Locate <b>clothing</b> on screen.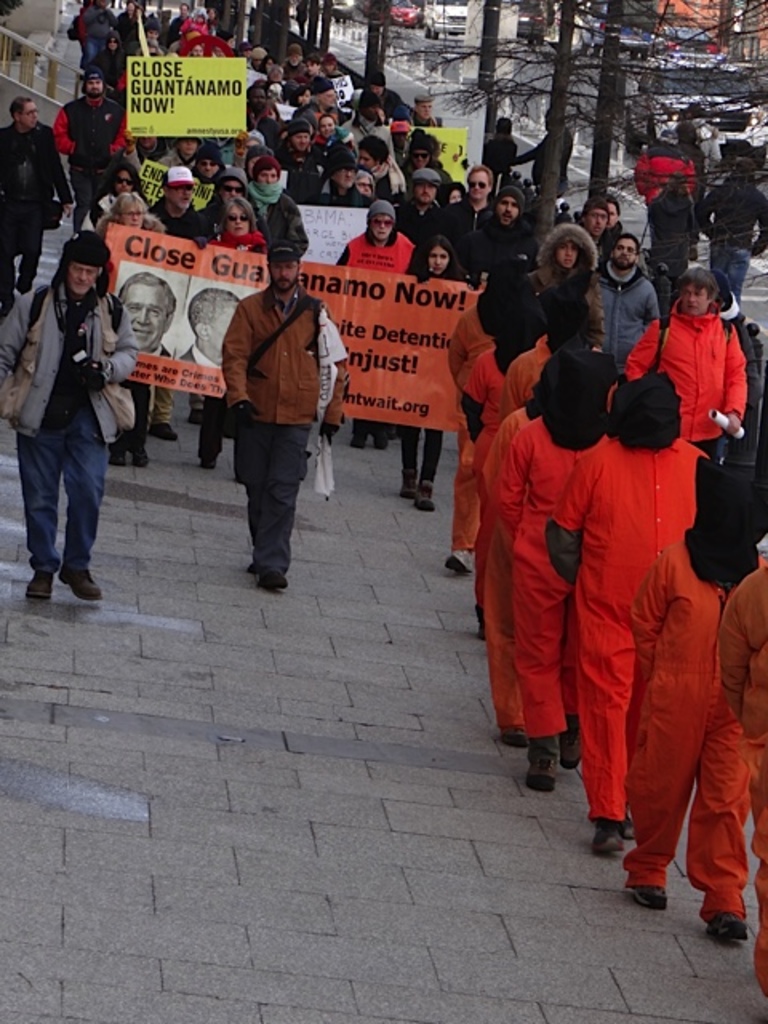
On screen at region(707, 176, 766, 301).
